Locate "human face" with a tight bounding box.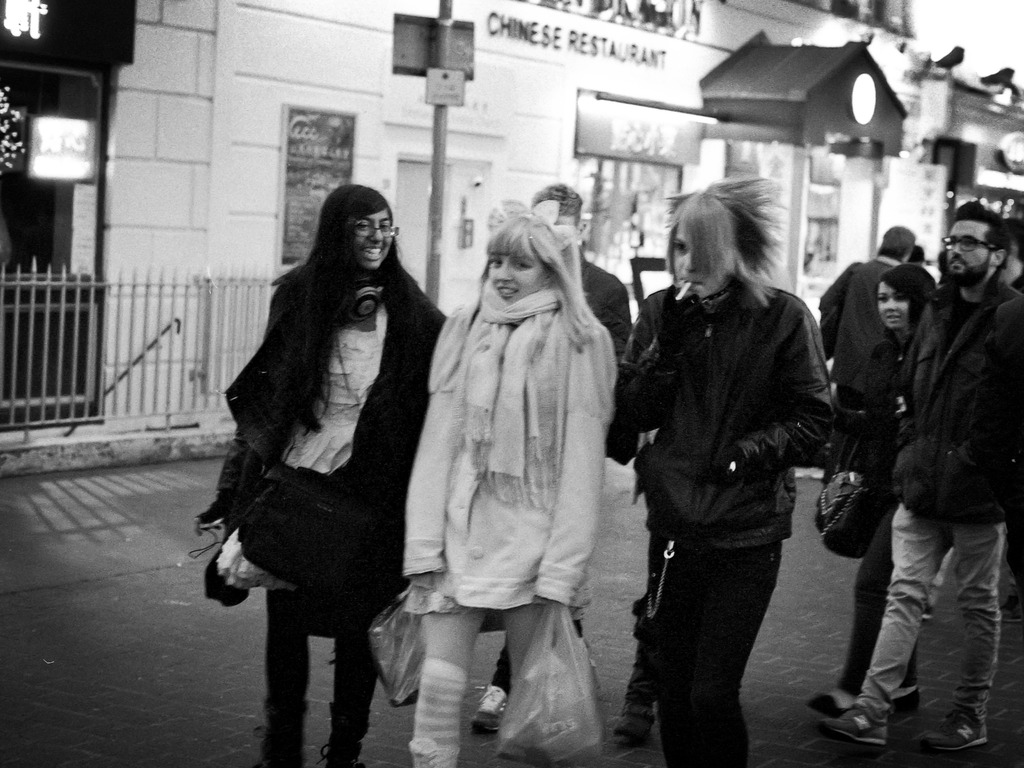
488:252:545:305.
